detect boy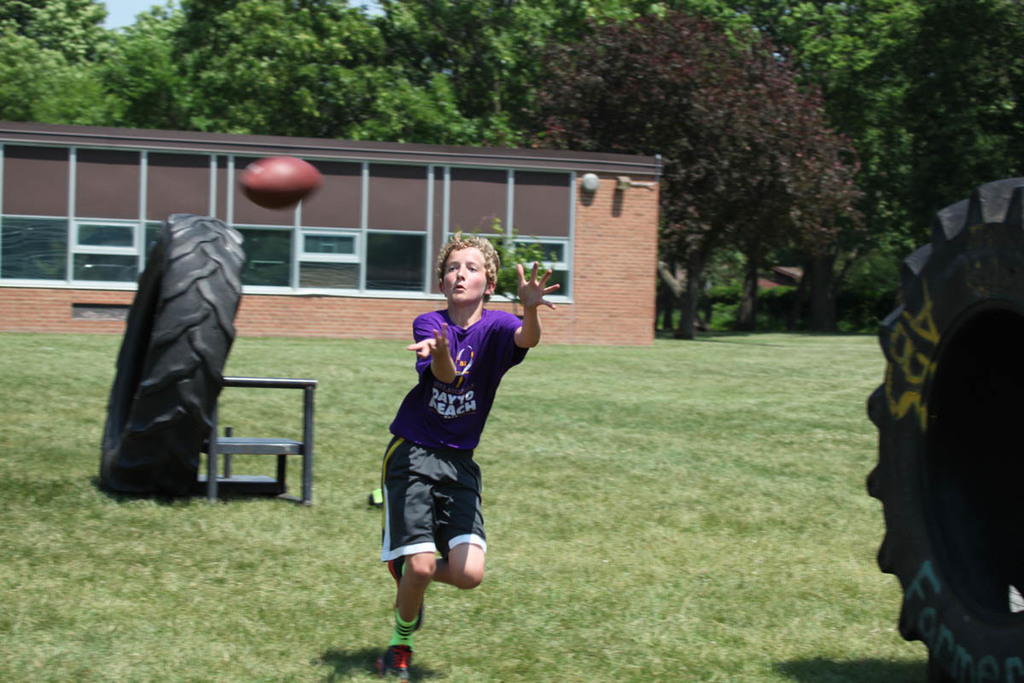
[x1=344, y1=242, x2=550, y2=654]
